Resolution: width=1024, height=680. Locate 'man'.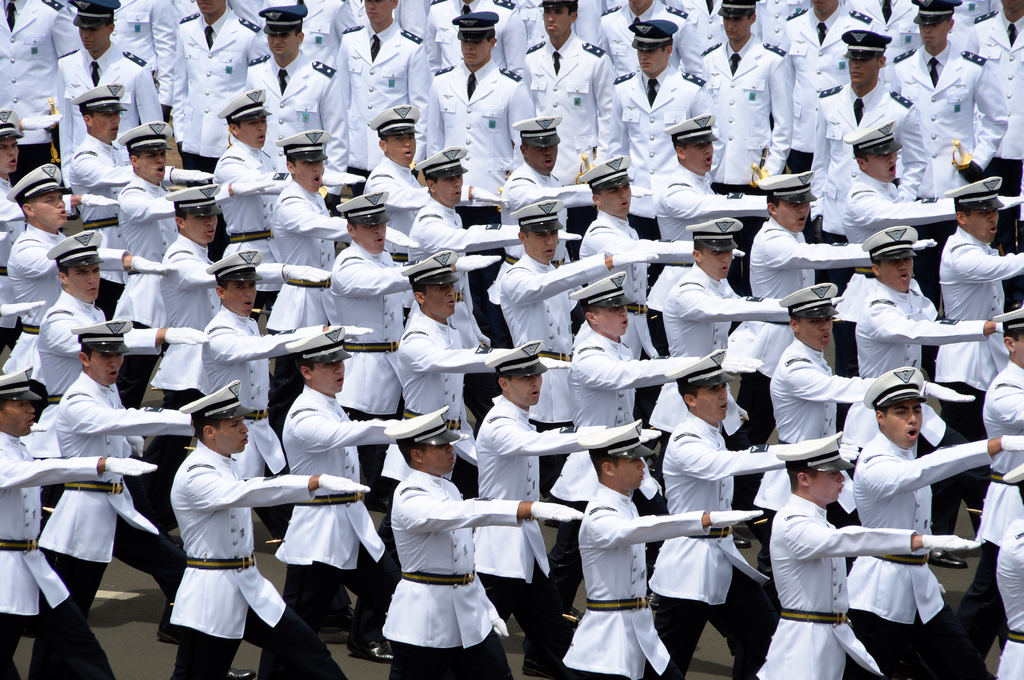
[x1=0, y1=0, x2=58, y2=171].
